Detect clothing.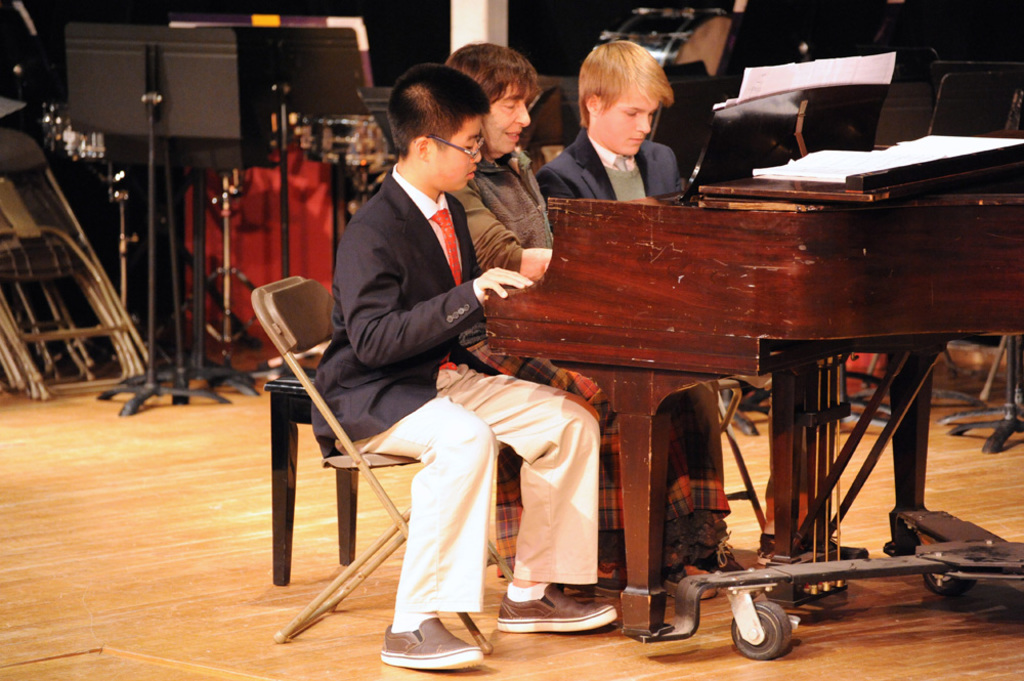
Detected at [x1=454, y1=159, x2=732, y2=580].
